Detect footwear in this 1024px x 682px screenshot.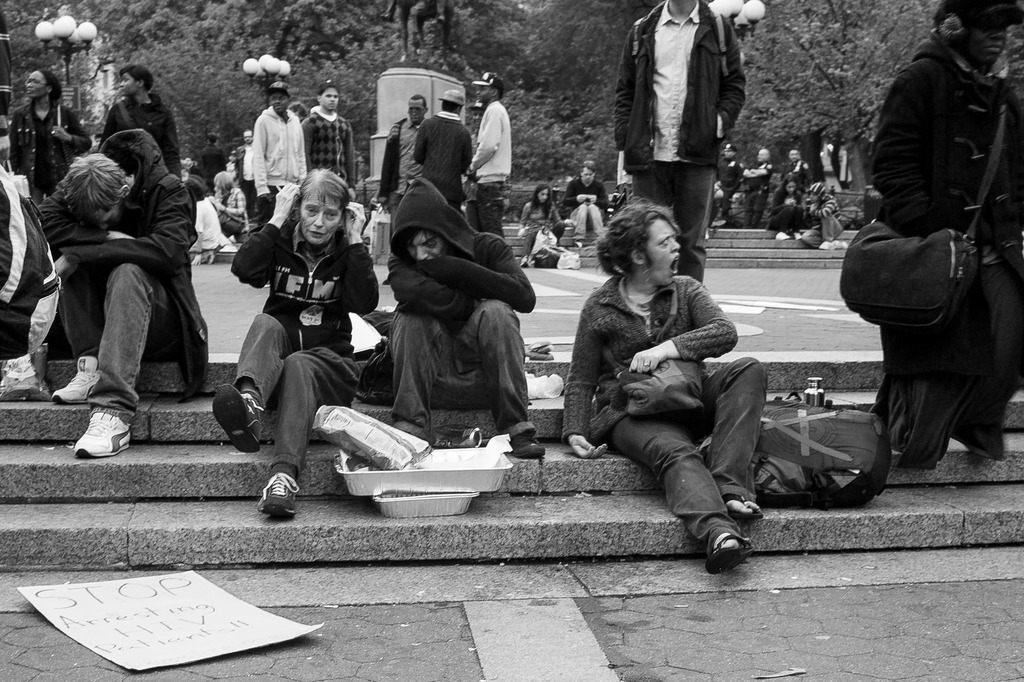
Detection: {"x1": 573, "y1": 242, "x2": 589, "y2": 247}.
